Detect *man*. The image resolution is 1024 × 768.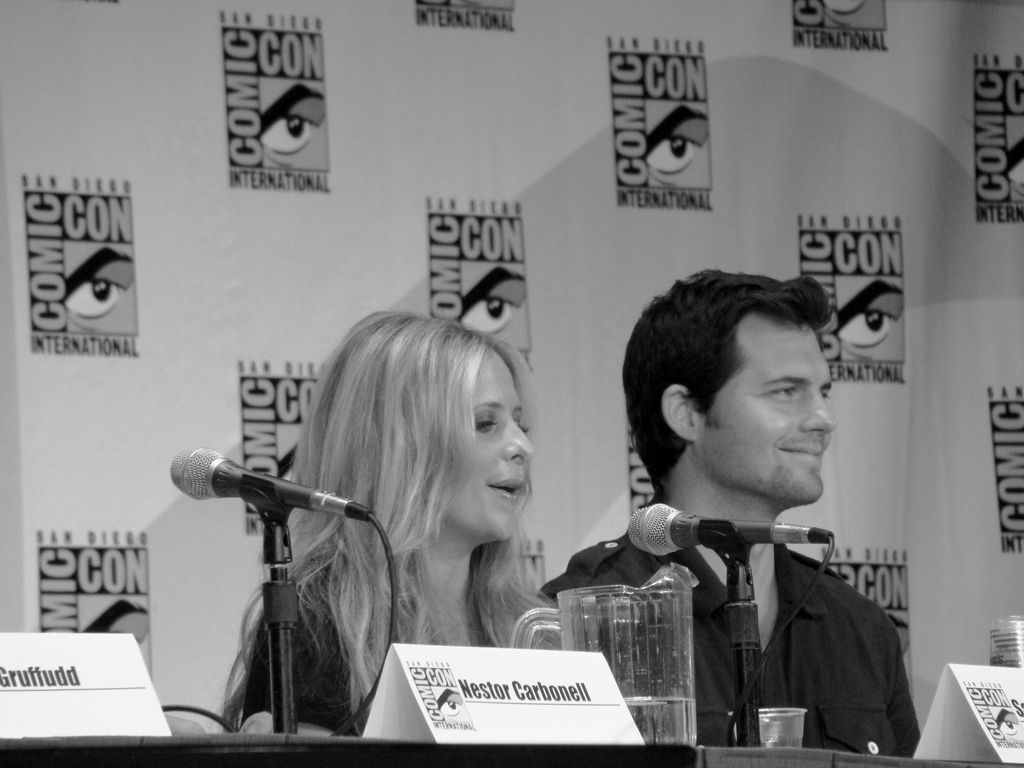
(548, 285, 934, 742).
